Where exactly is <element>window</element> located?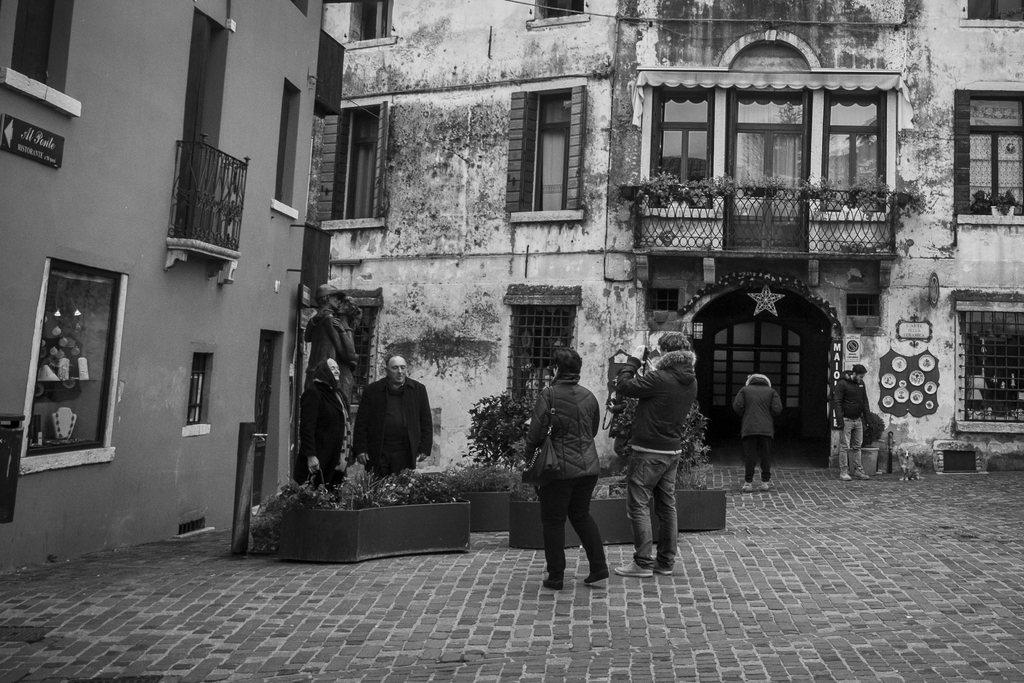
Its bounding box is (956, 0, 1023, 26).
